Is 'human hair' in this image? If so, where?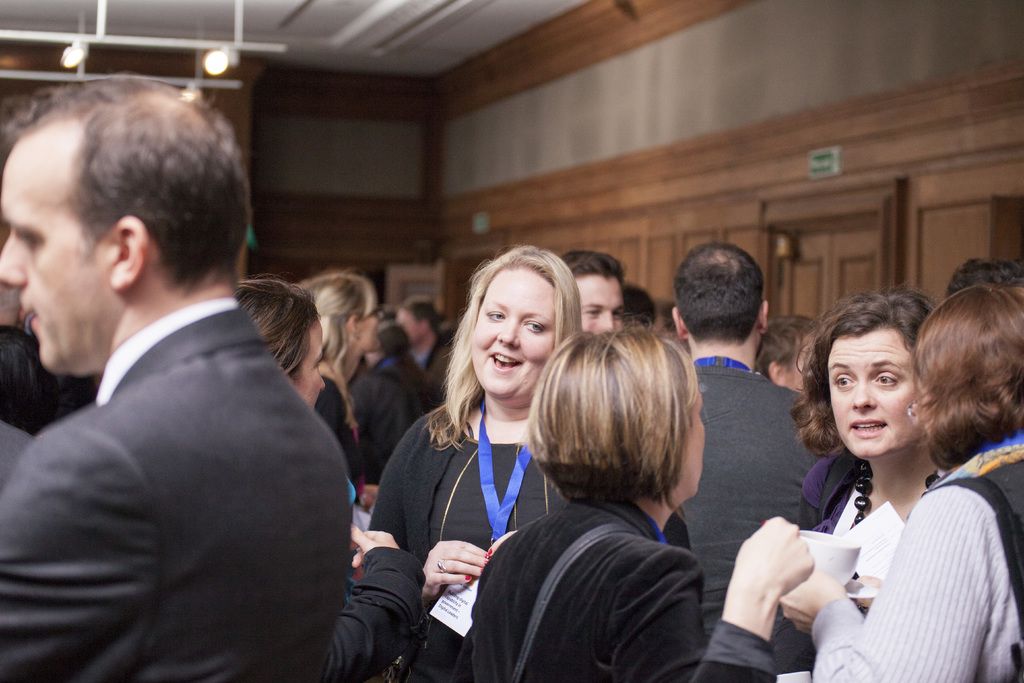
Yes, at (left=561, top=253, right=627, bottom=331).
